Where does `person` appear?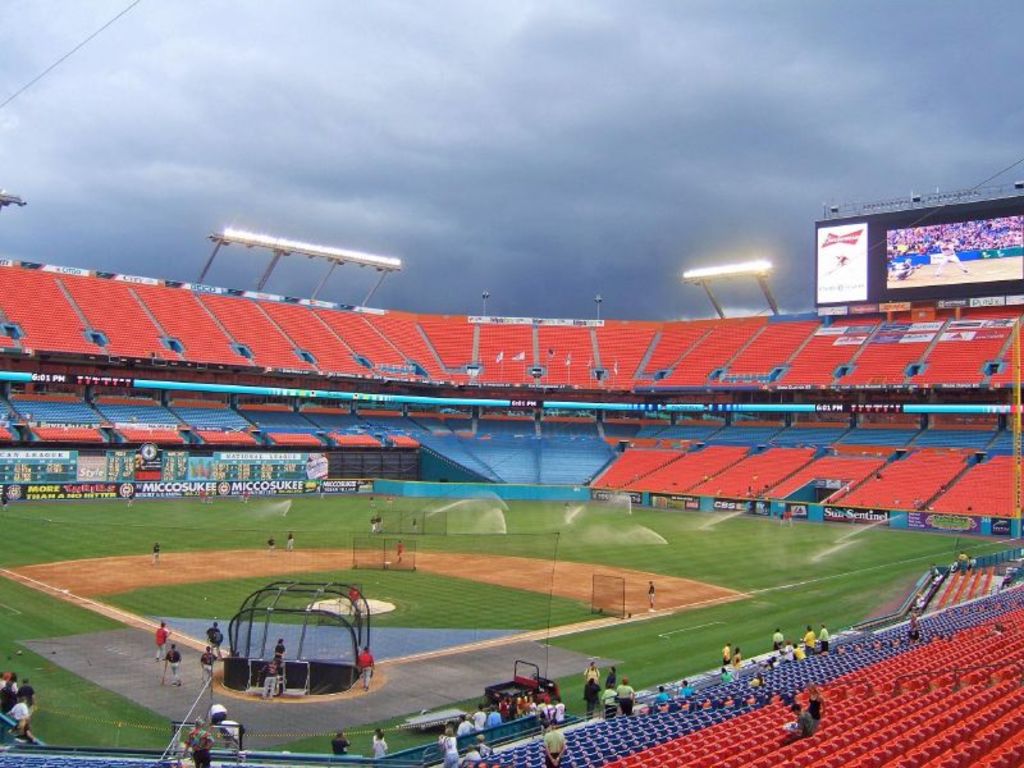
Appears at <box>607,669,617,689</box>.
